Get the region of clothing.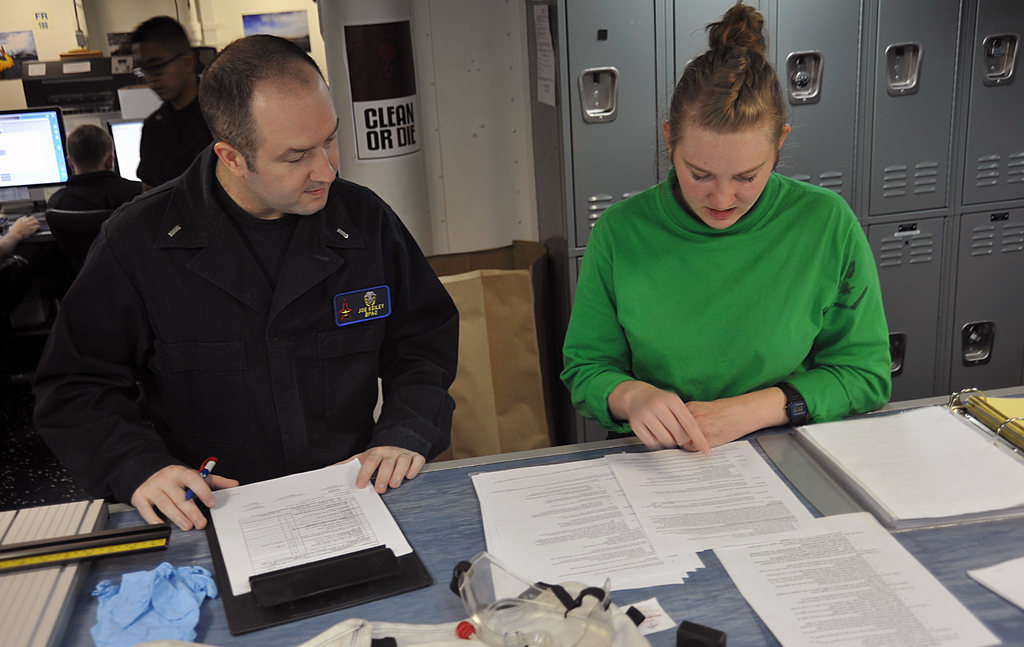
(139, 94, 202, 177).
